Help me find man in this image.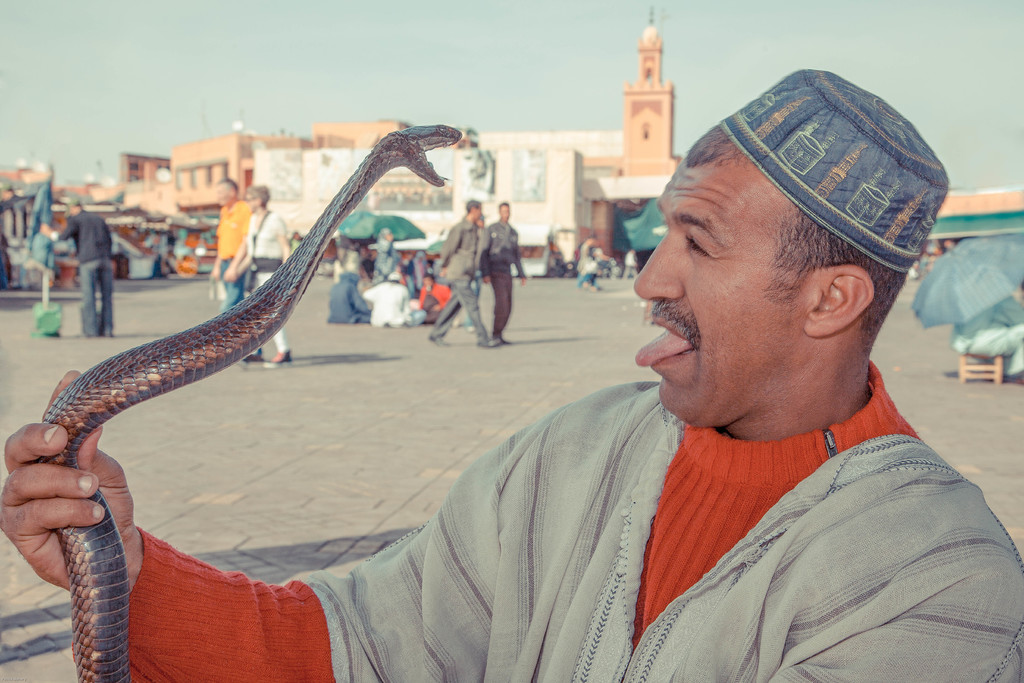
Found it: 204, 176, 260, 322.
